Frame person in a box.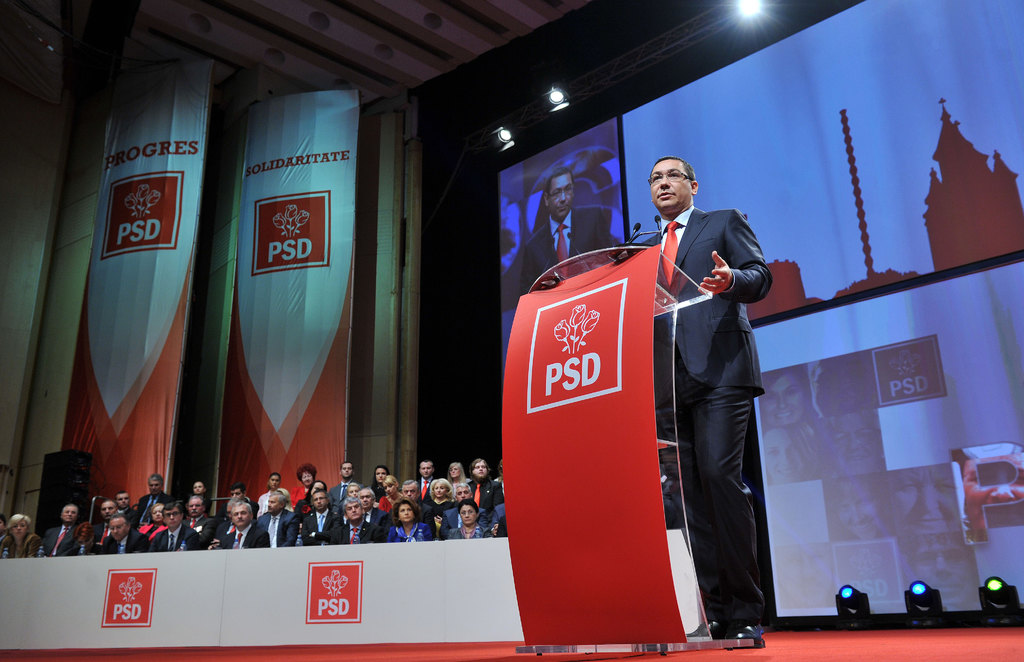
bbox(575, 157, 785, 650).
